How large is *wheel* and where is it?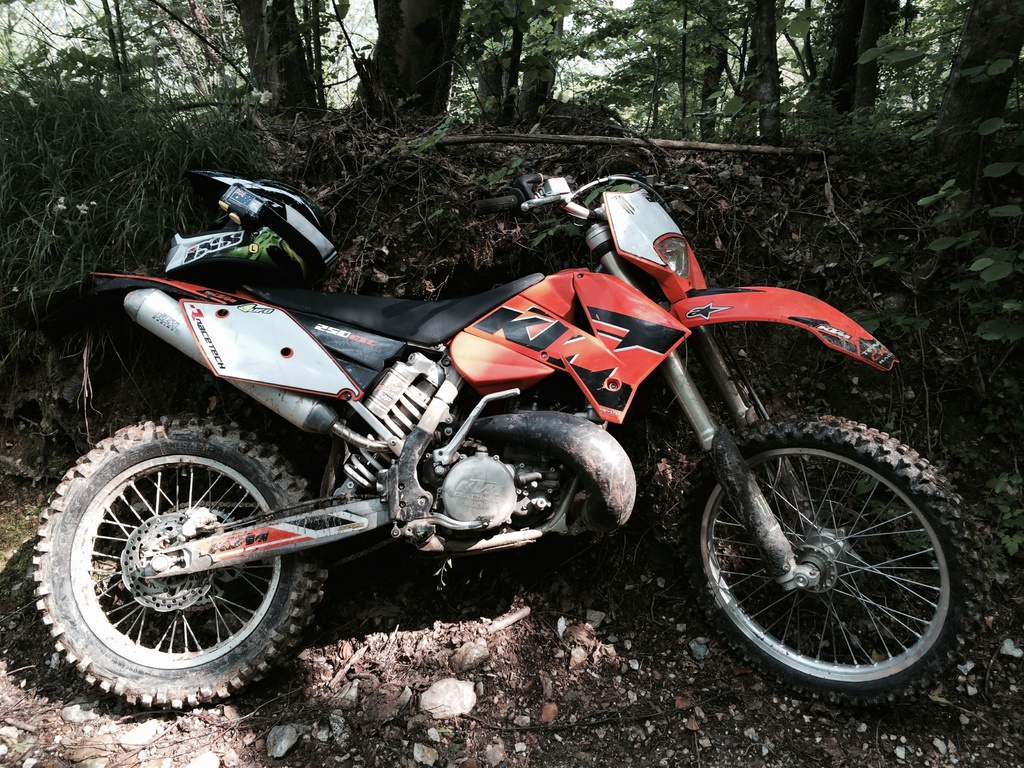
Bounding box: [678,409,994,716].
